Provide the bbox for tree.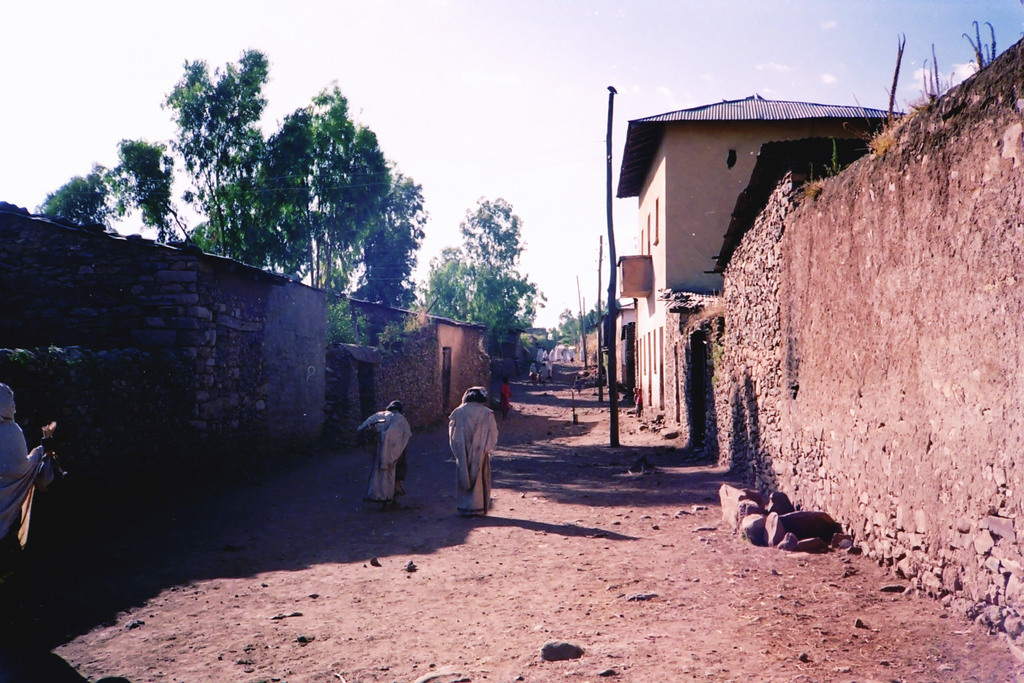
bbox=(155, 39, 264, 252).
